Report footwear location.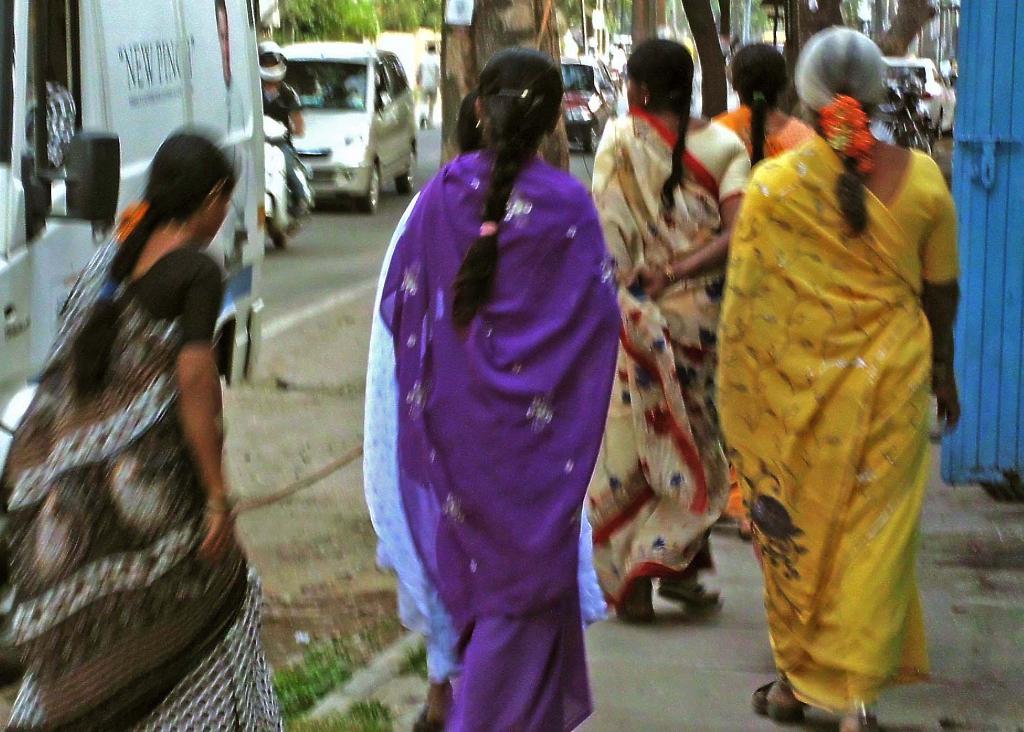
Report: detection(755, 675, 801, 721).
